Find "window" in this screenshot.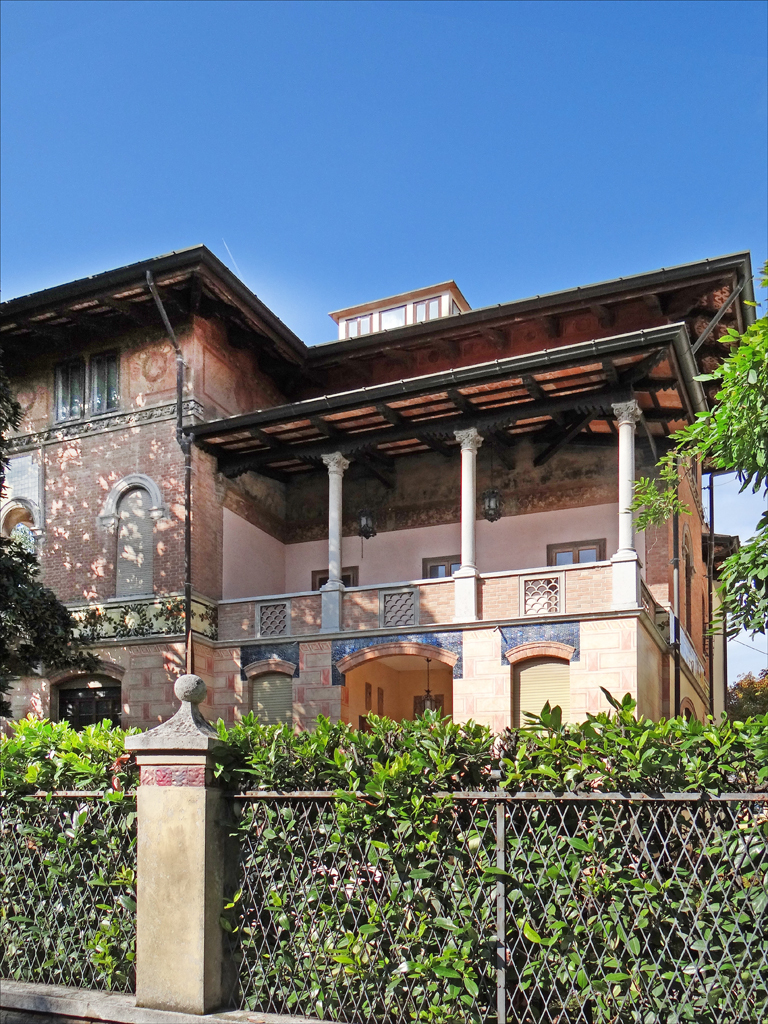
The bounding box for "window" is [41, 328, 123, 425].
